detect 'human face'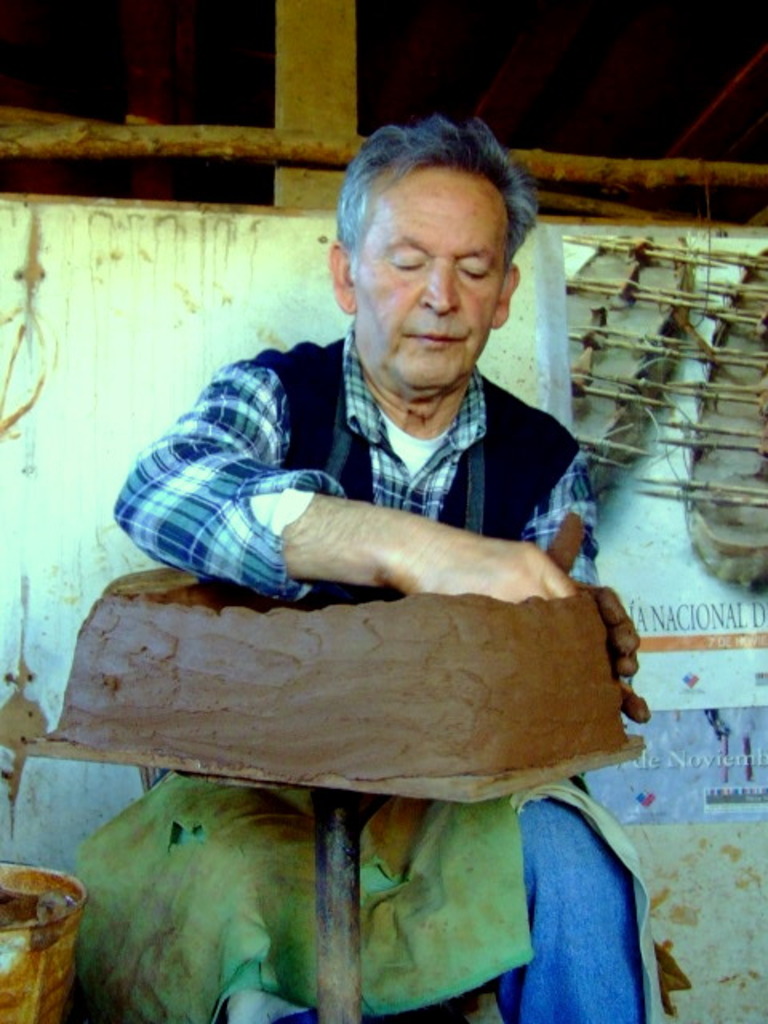
detection(347, 170, 514, 381)
